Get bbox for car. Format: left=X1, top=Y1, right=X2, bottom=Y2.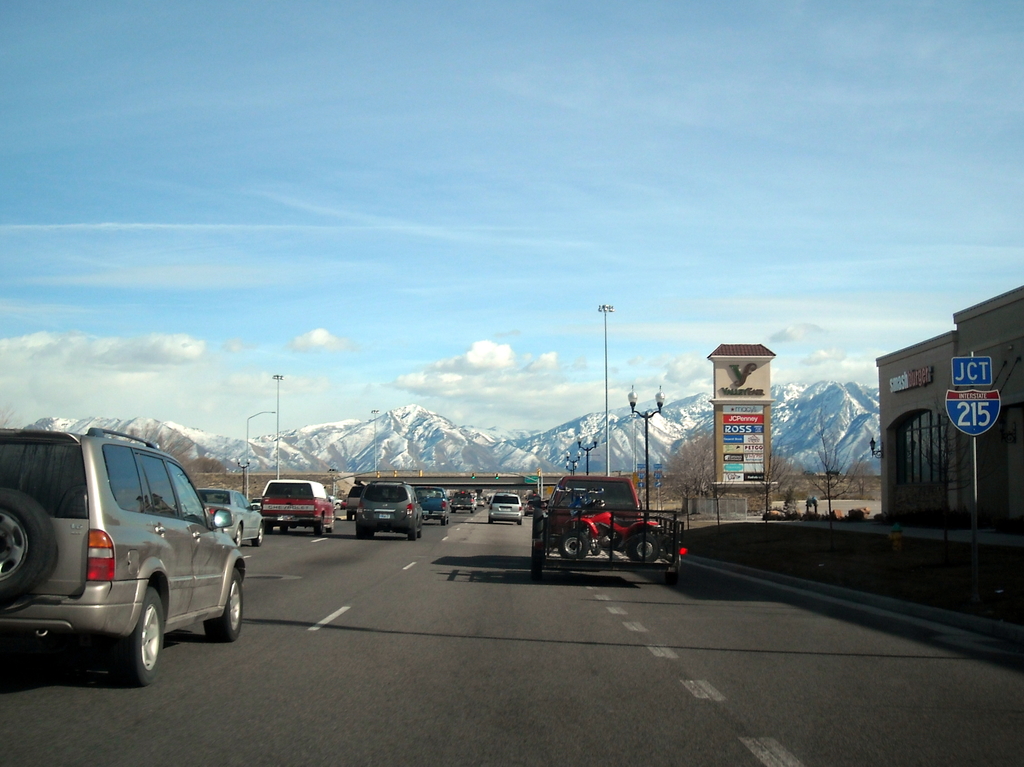
left=6, top=437, right=245, bottom=679.
